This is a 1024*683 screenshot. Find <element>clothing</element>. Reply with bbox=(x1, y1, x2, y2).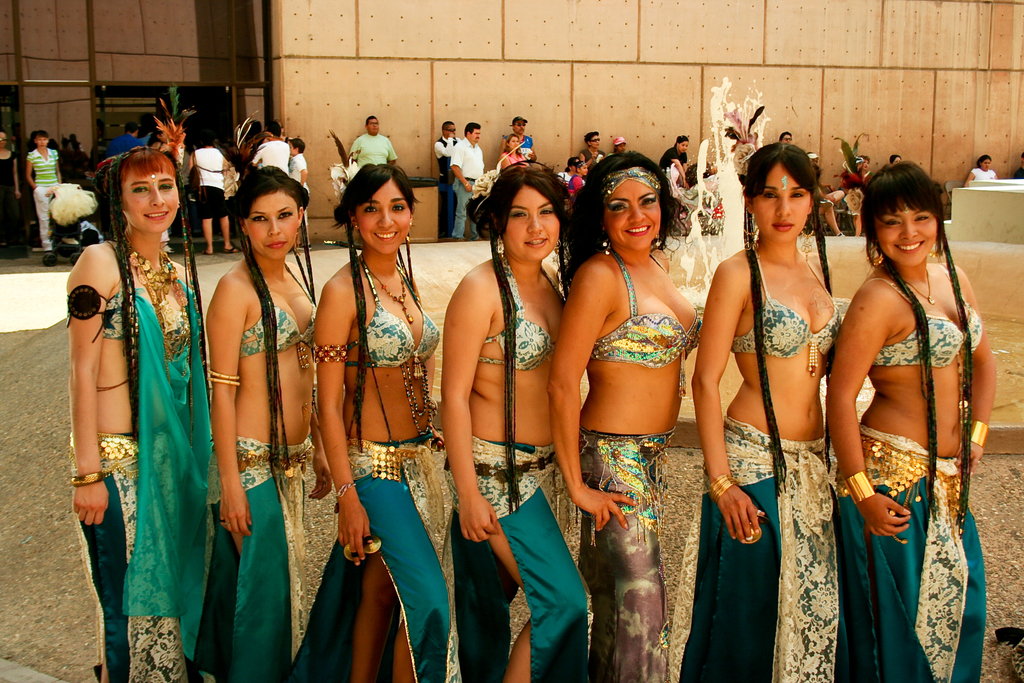
bbox=(214, 259, 318, 682).
